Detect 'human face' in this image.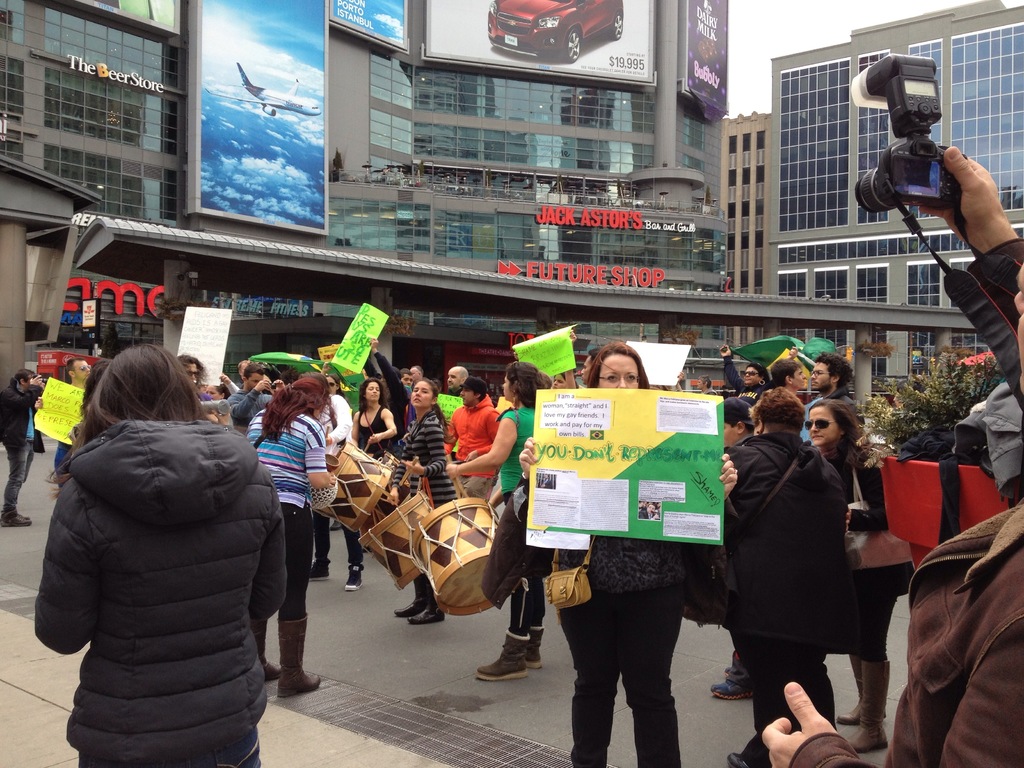
Detection: [722, 420, 738, 449].
